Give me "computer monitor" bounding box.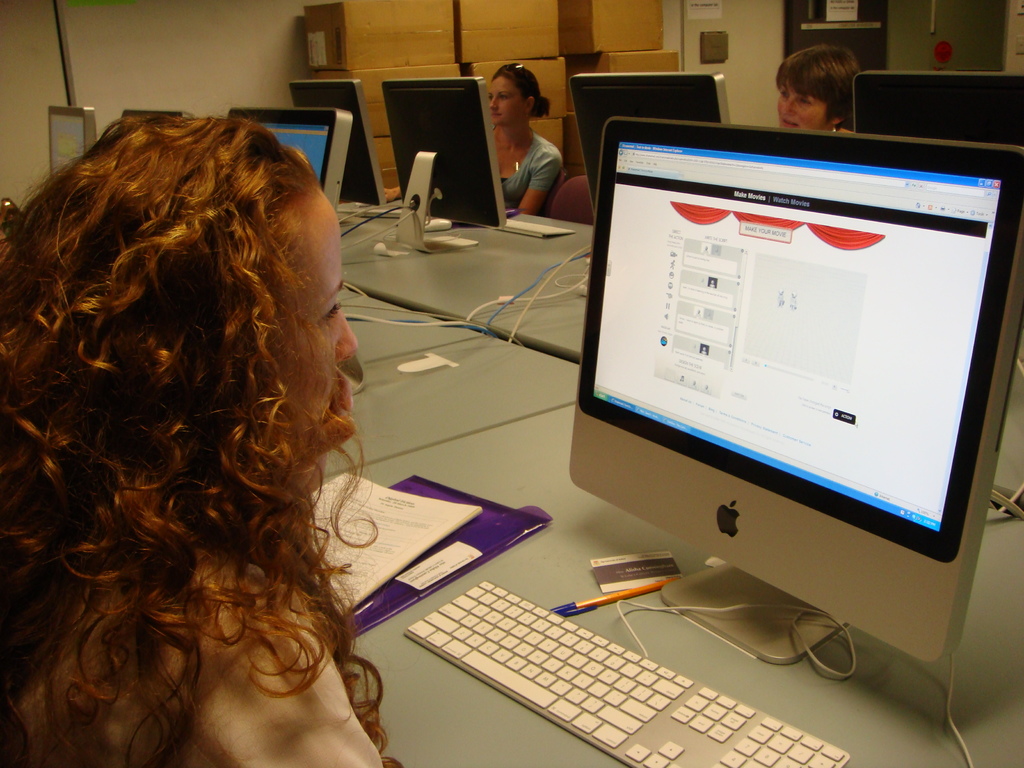
x1=106 y1=107 x2=209 y2=141.
